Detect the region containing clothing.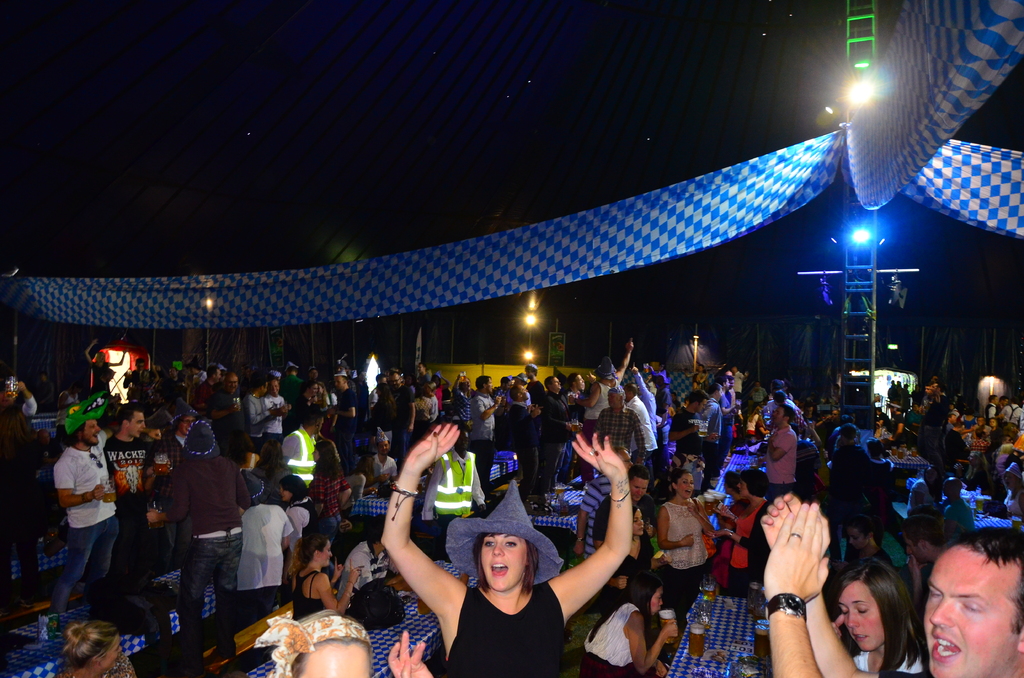
bbox=[113, 442, 152, 579].
